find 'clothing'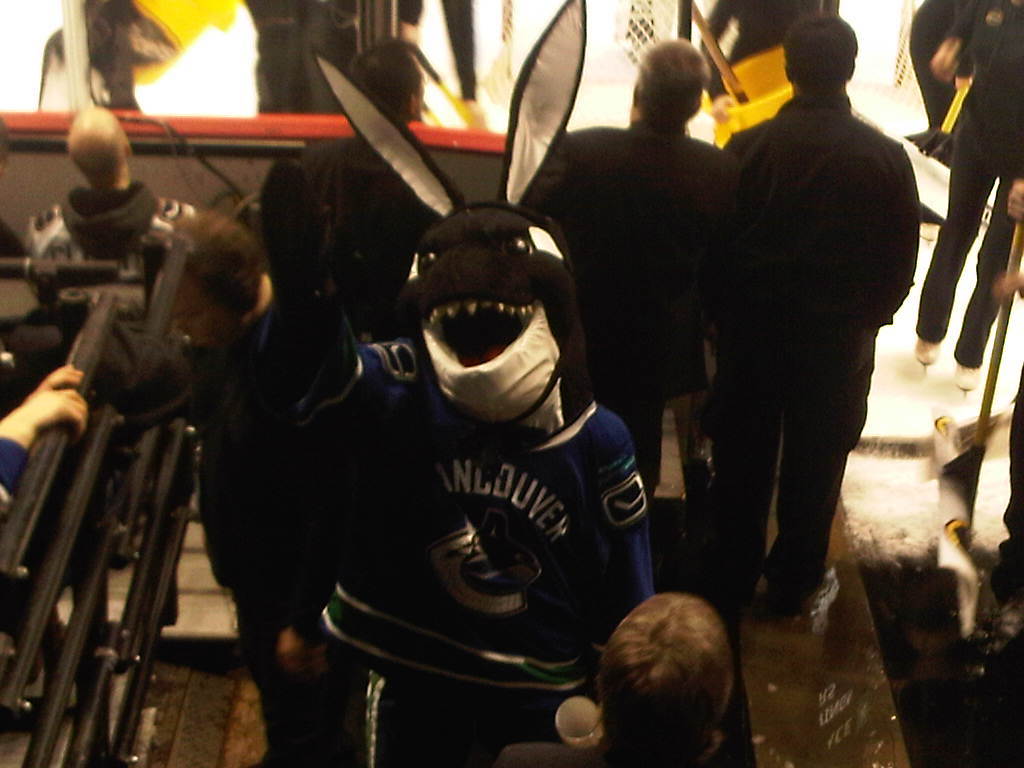
551/120/717/506
